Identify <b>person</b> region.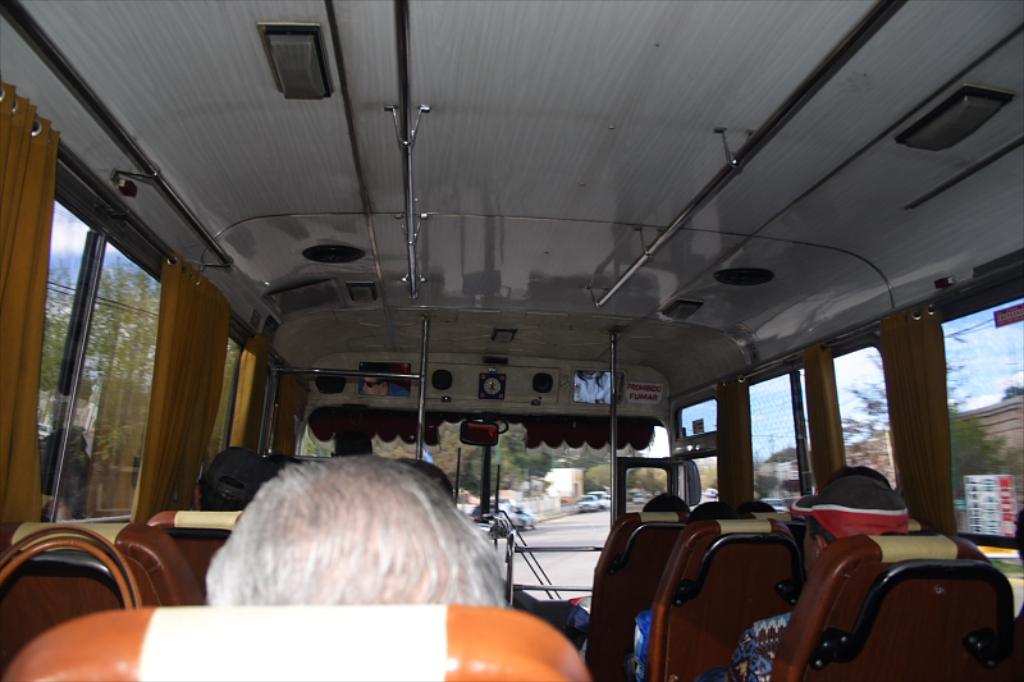
Region: detection(168, 436, 511, 649).
